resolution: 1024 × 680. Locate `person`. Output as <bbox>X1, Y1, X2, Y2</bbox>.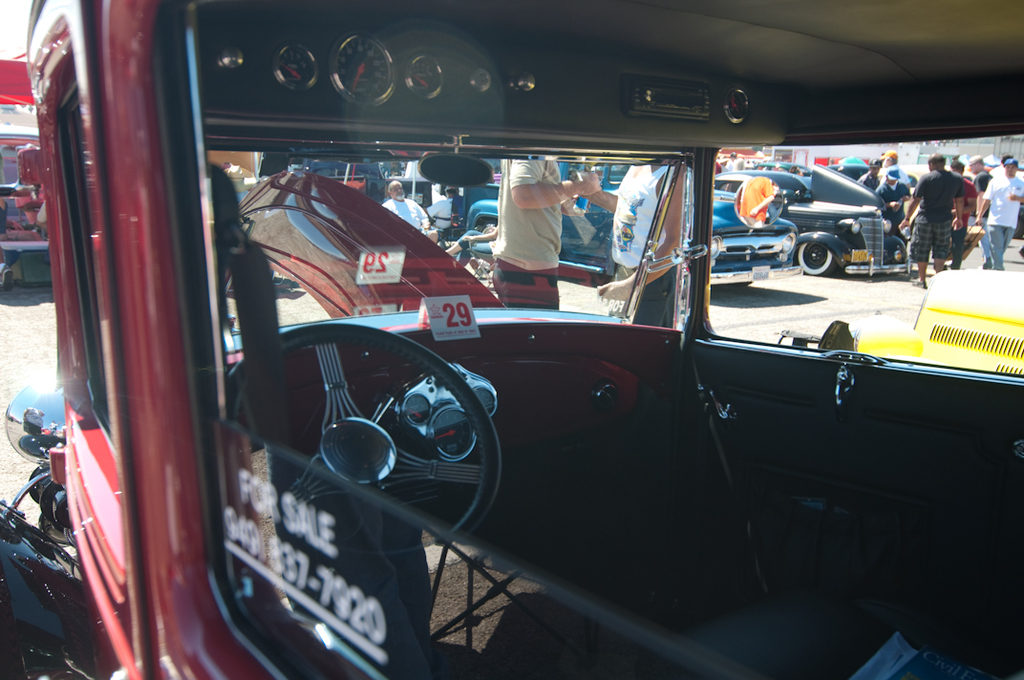
<bbox>937, 156, 977, 262</bbox>.
